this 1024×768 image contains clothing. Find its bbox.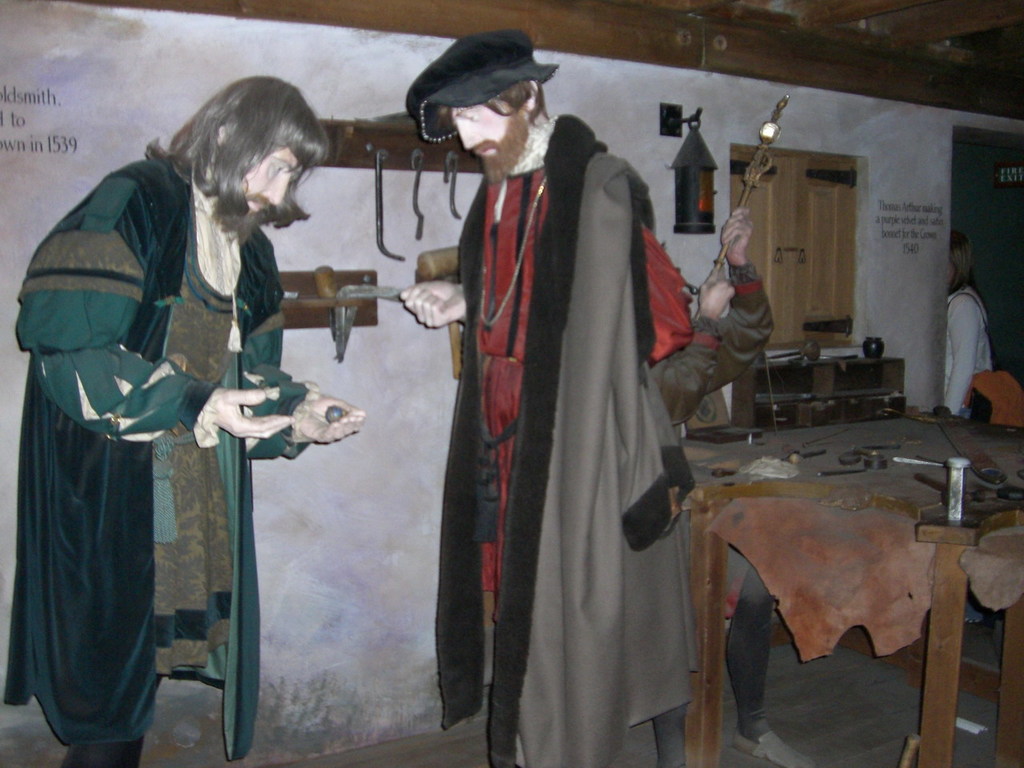
l=631, t=258, r=767, b=766.
